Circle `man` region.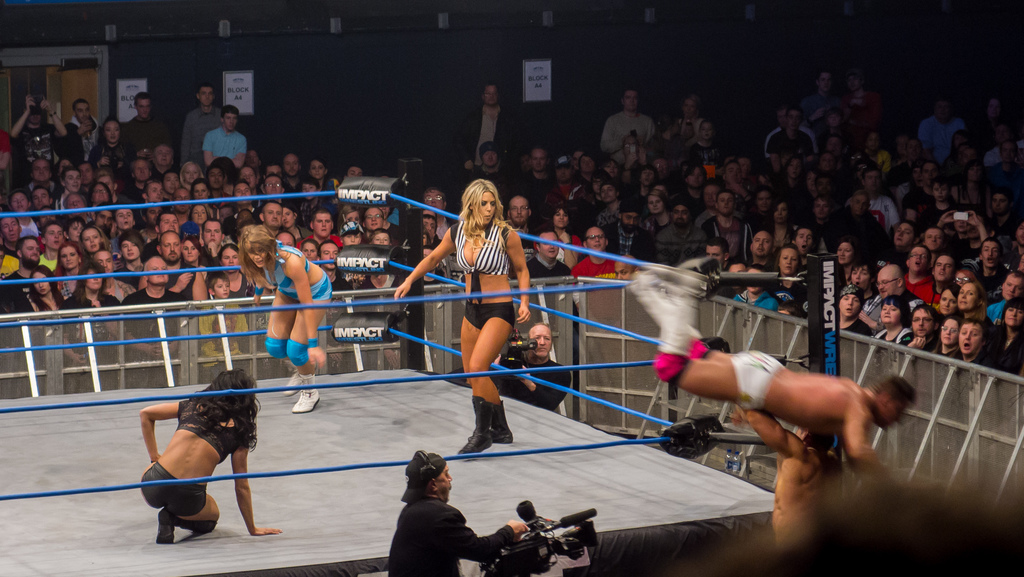
Region: [987,145,1023,188].
